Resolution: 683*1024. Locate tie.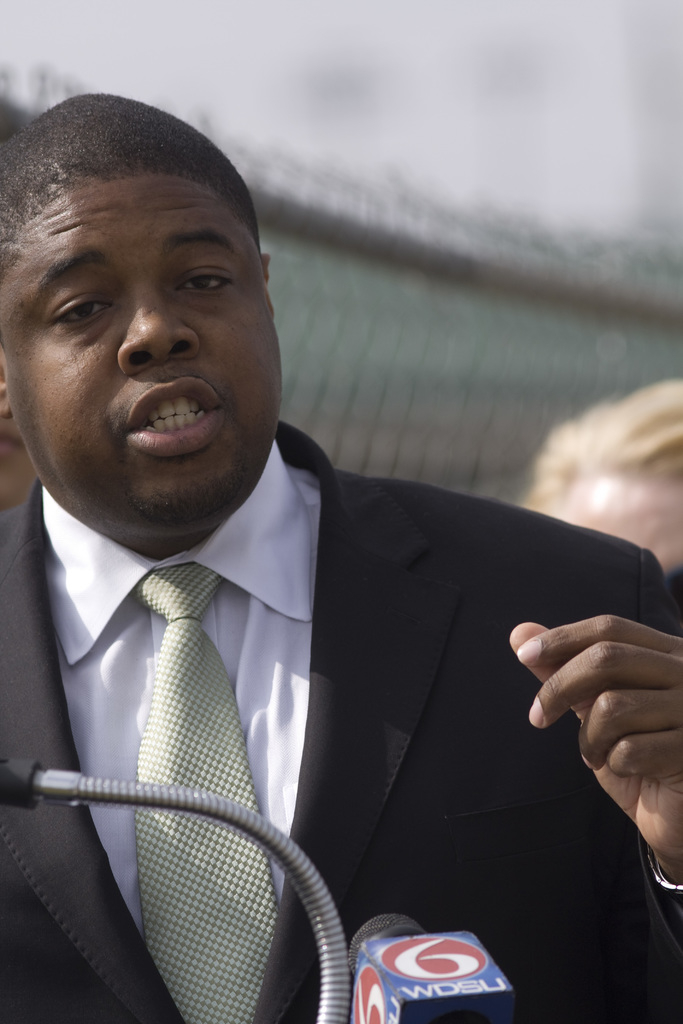
{"x1": 128, "y1": 559, "x2": 280, "y2": 1021}.
